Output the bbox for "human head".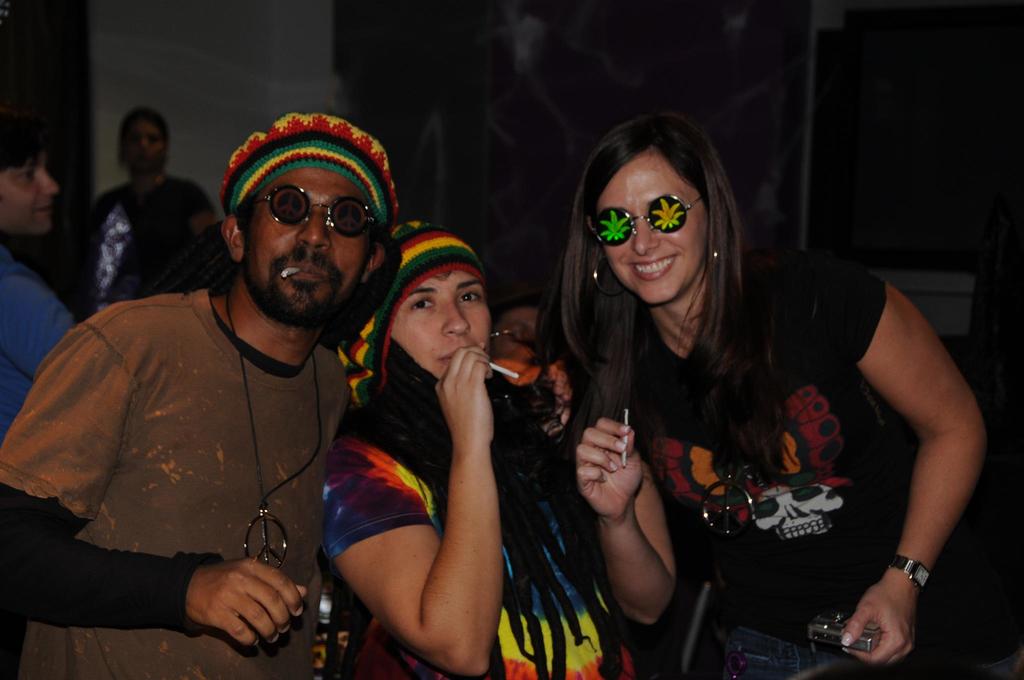
[198,123,413,338].
